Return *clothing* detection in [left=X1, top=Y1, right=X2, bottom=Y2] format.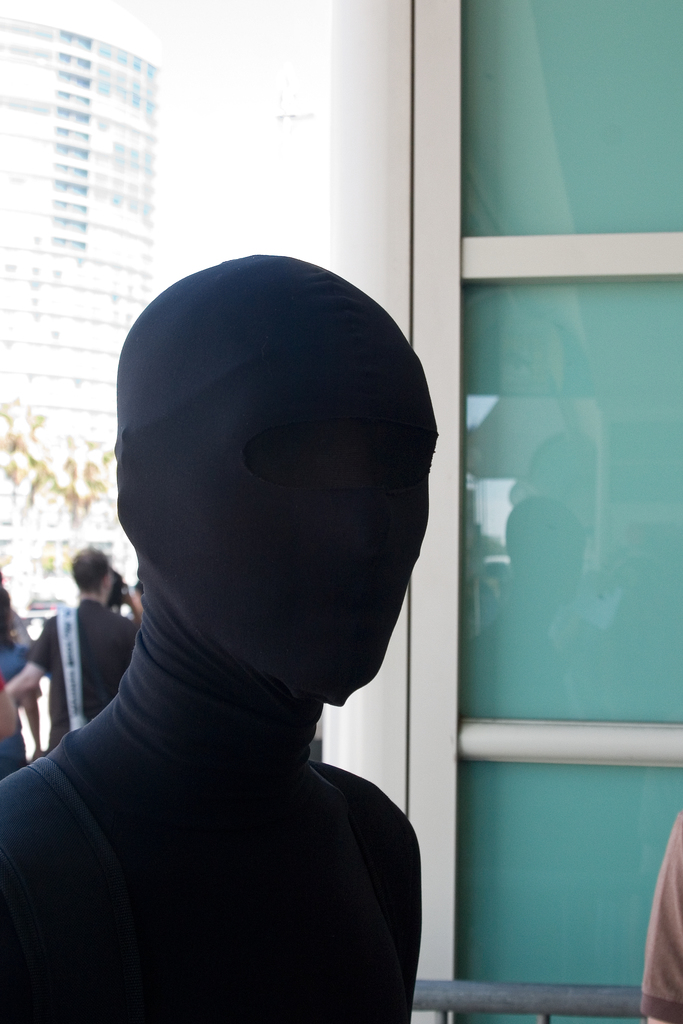
[left=640, top=800, right=682, bottom=1023].
